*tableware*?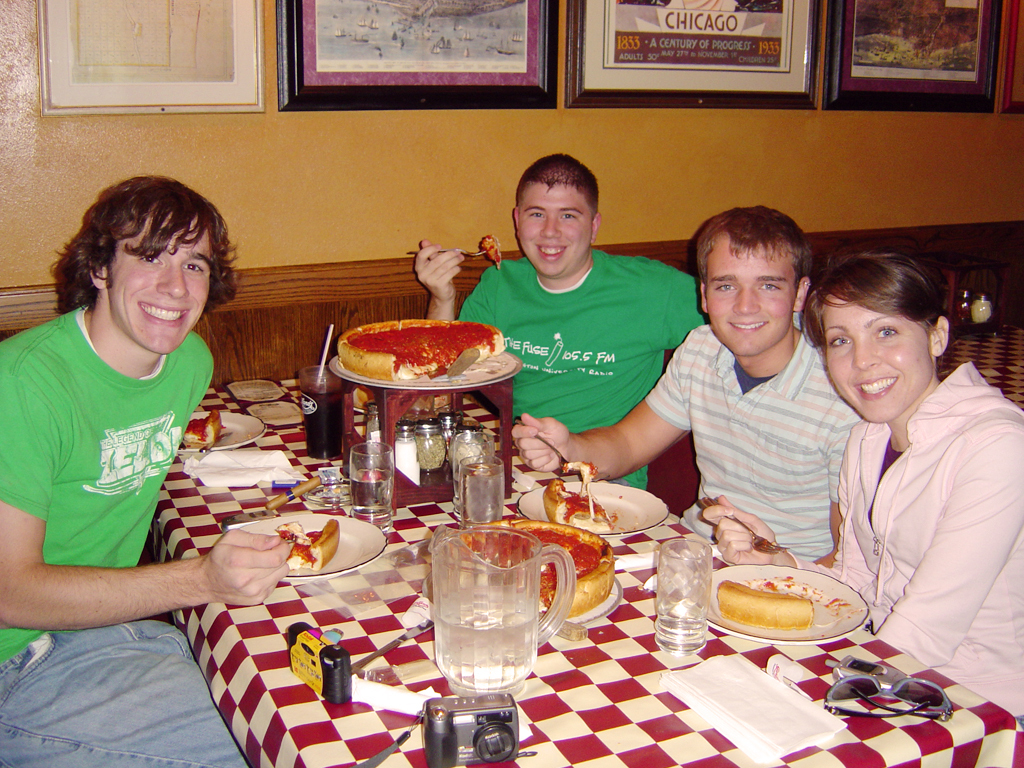
left=649, top=532, right=708, bottom=655
